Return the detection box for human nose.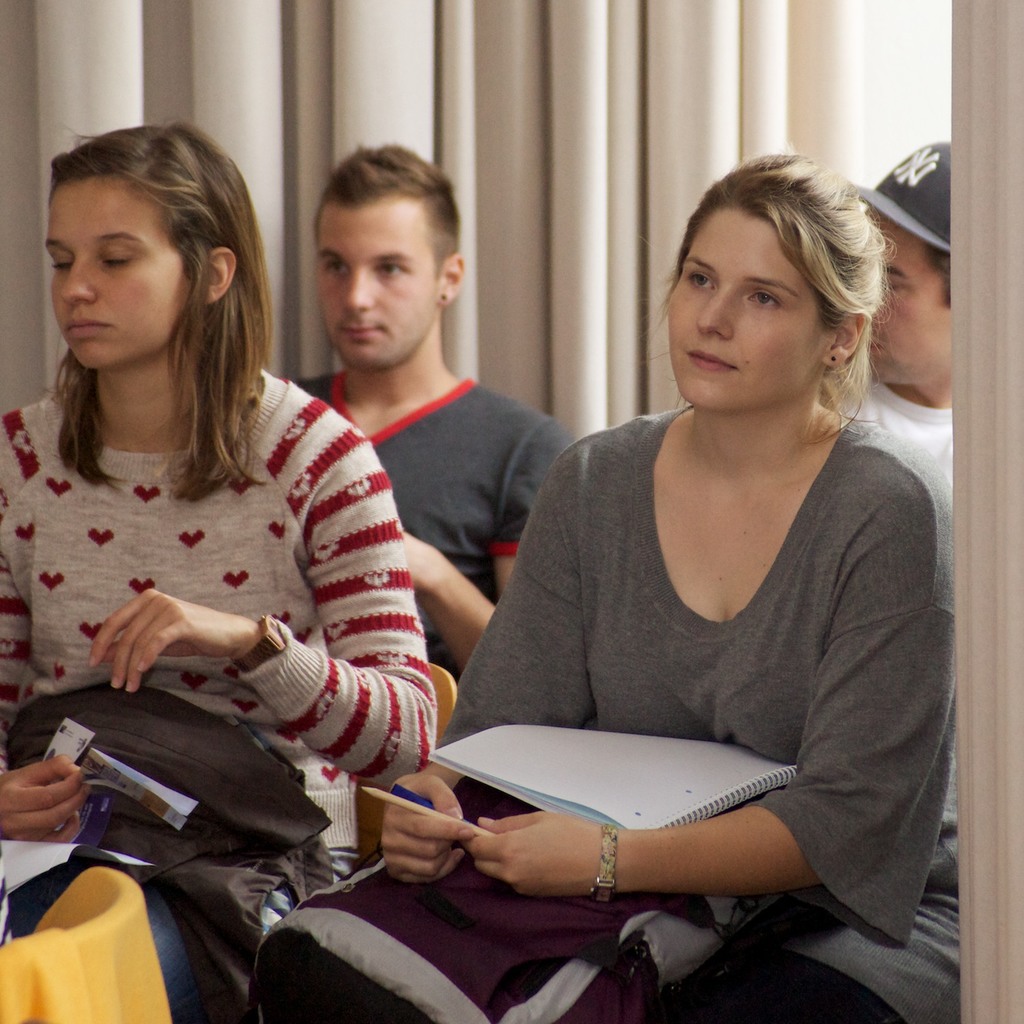
[57, 251, 91, 305].
